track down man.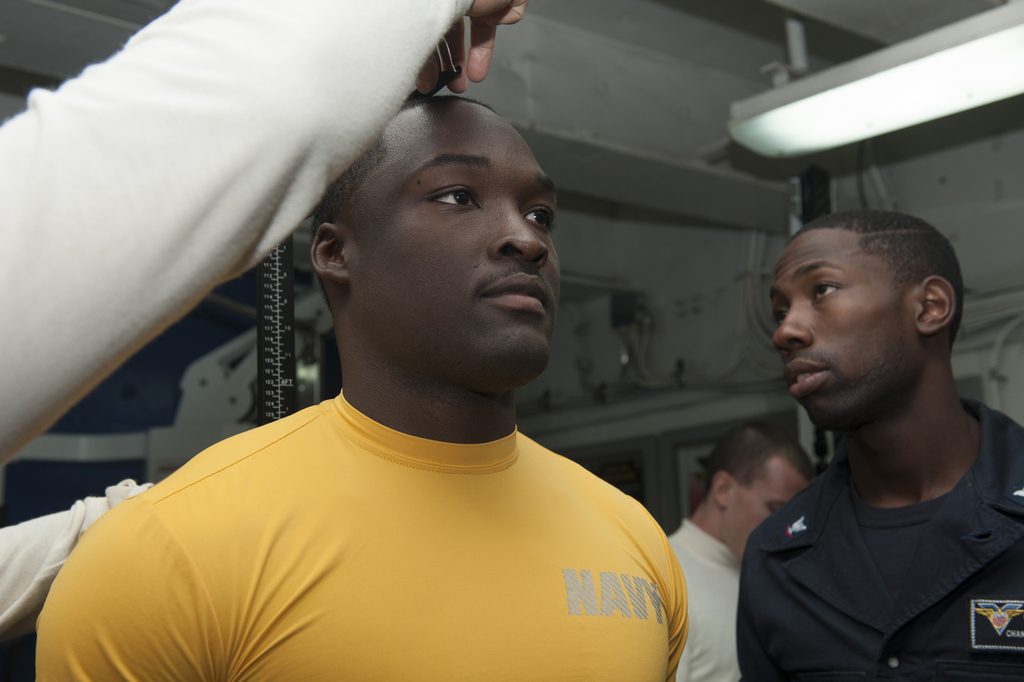
Tracked to box=[735, 202, 1023, 681].
